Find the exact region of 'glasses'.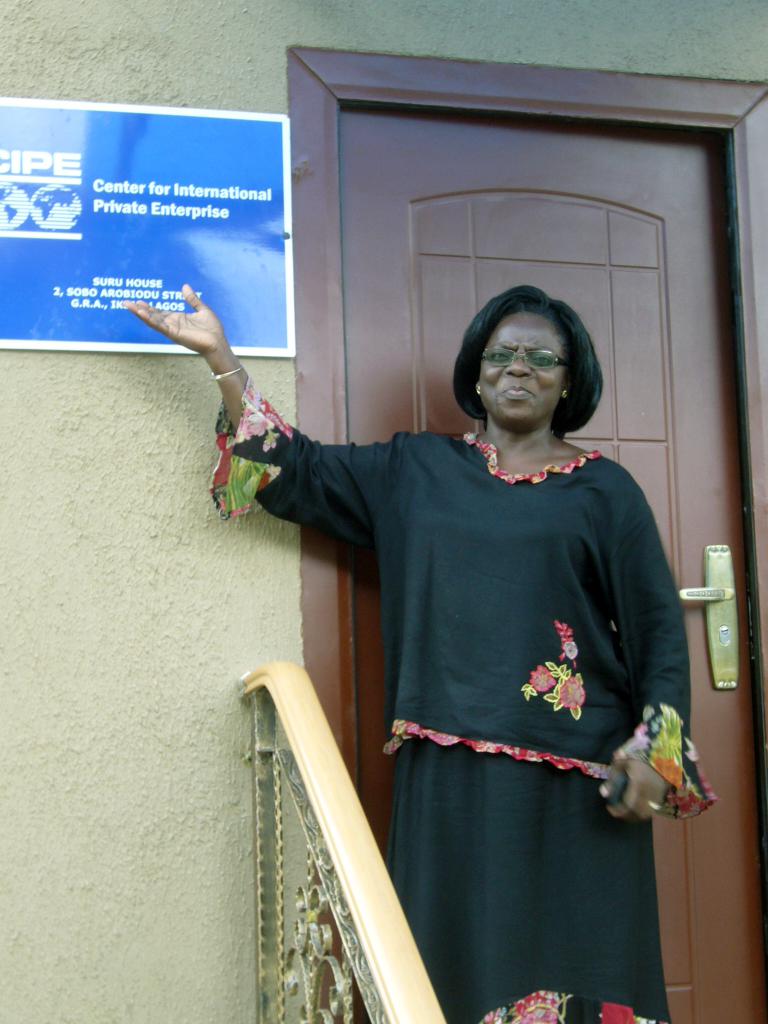
Exact region: (479,342,569,373).
